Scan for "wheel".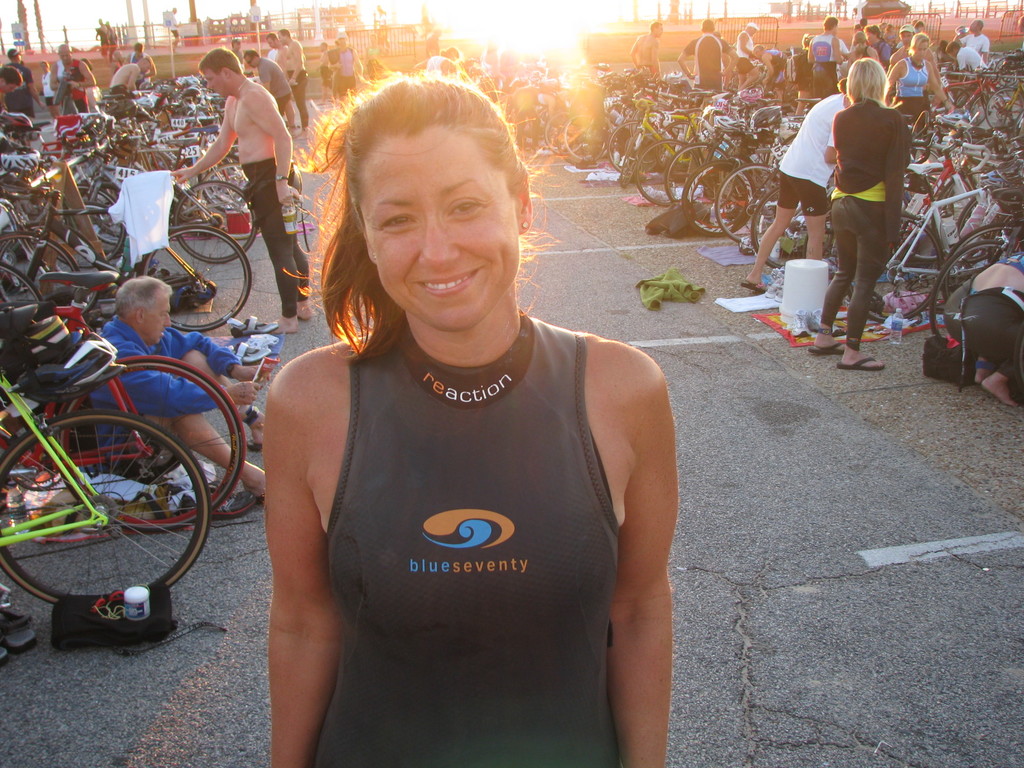
Scan result: (x1=564, y1=114, x2=600, y2=165).
